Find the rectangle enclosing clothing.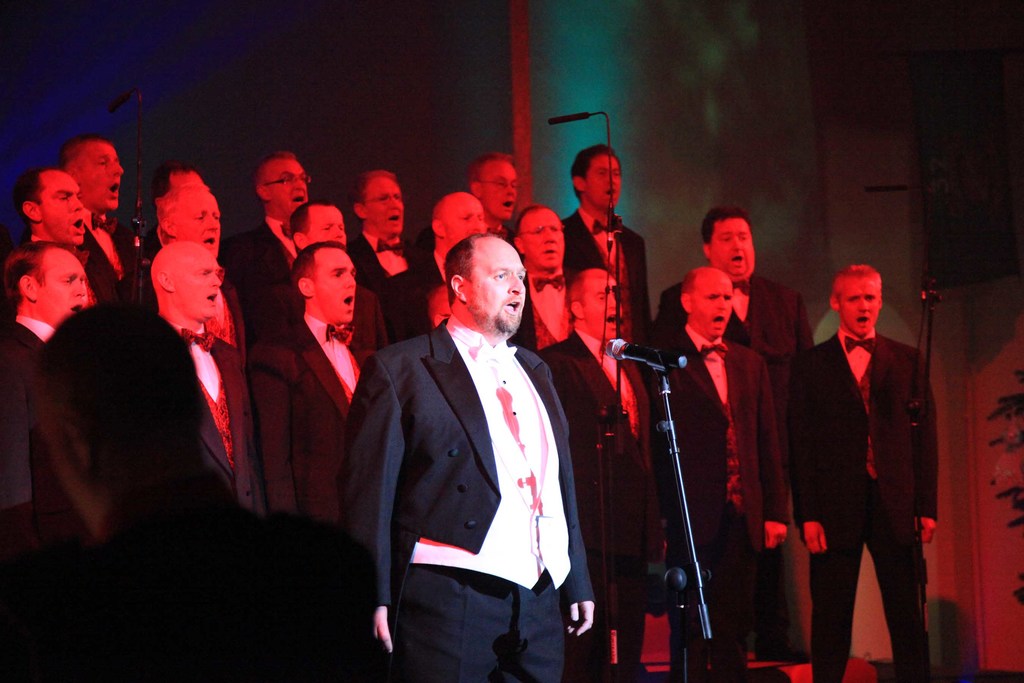
<region>658, 272, 817, 642</region>.
